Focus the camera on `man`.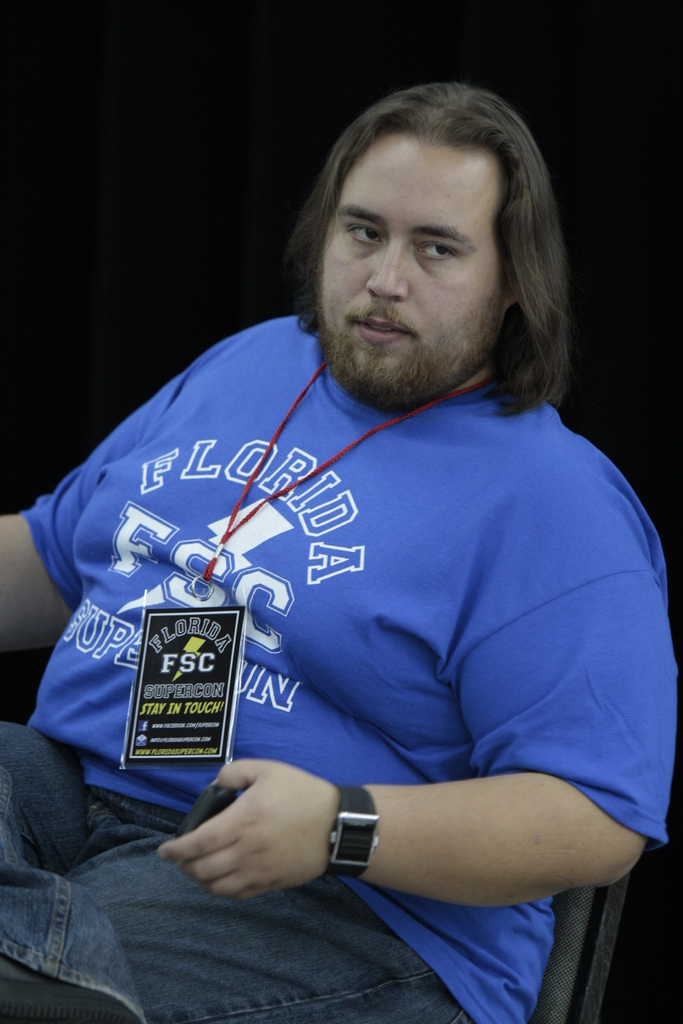
Focus region: locate(0, 87, 673, 1023).
